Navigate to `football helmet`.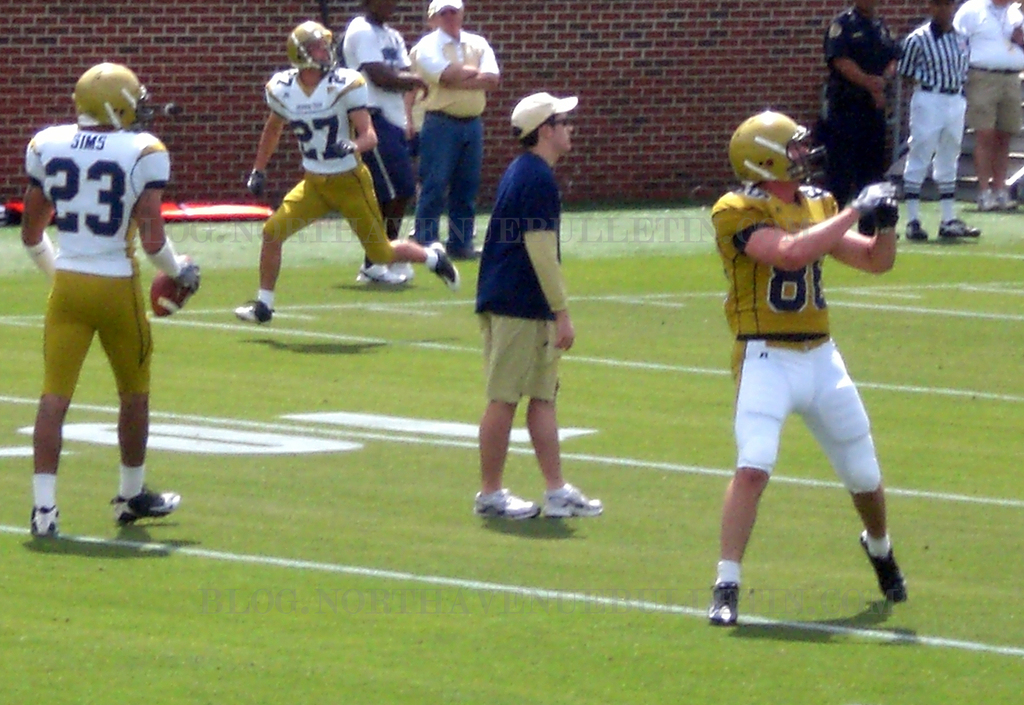
Navigation target: <box>80,54,152,113</box>.
